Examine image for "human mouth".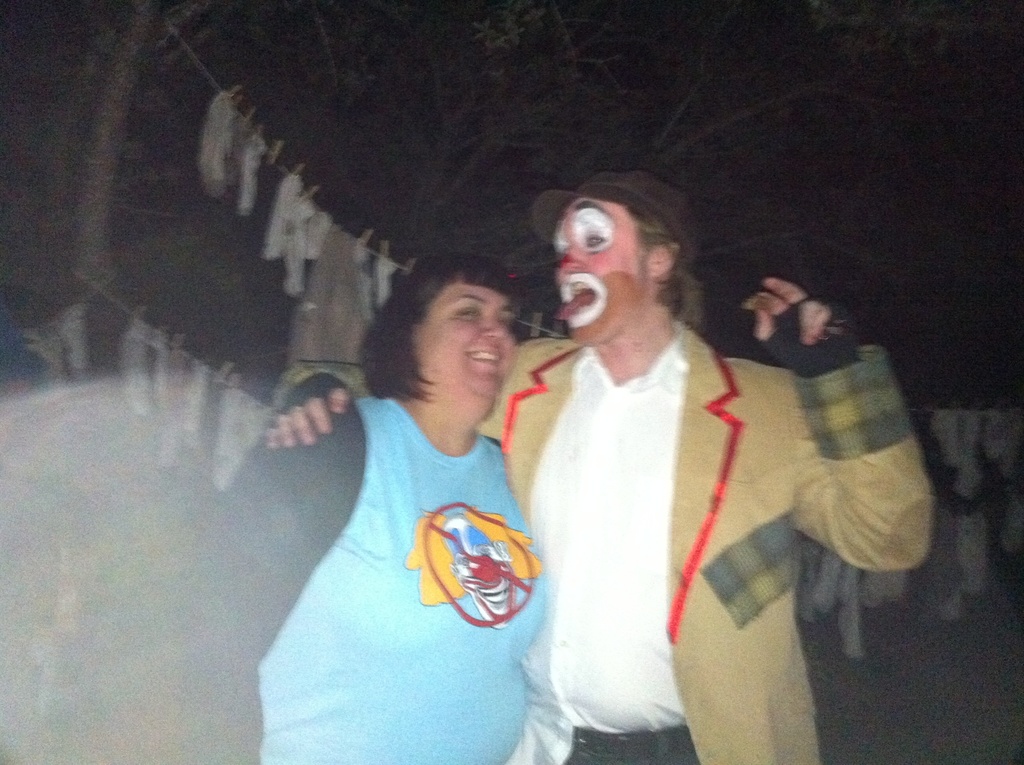
Examination result: crop(464, 343, 500, 365).
